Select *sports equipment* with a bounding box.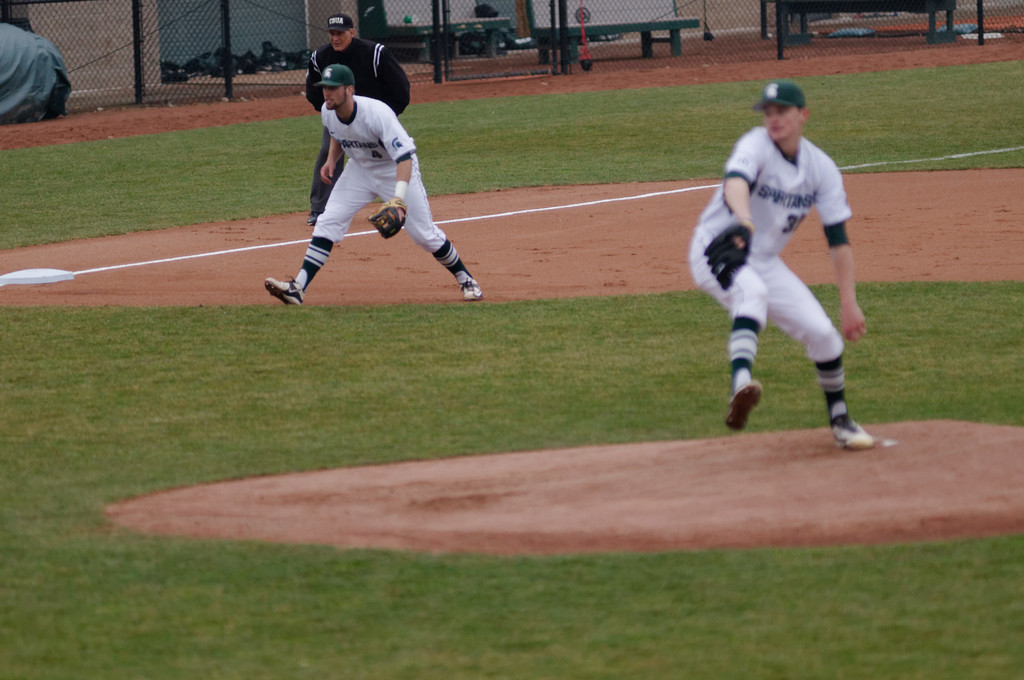
box(306, 211, 319, 227).
